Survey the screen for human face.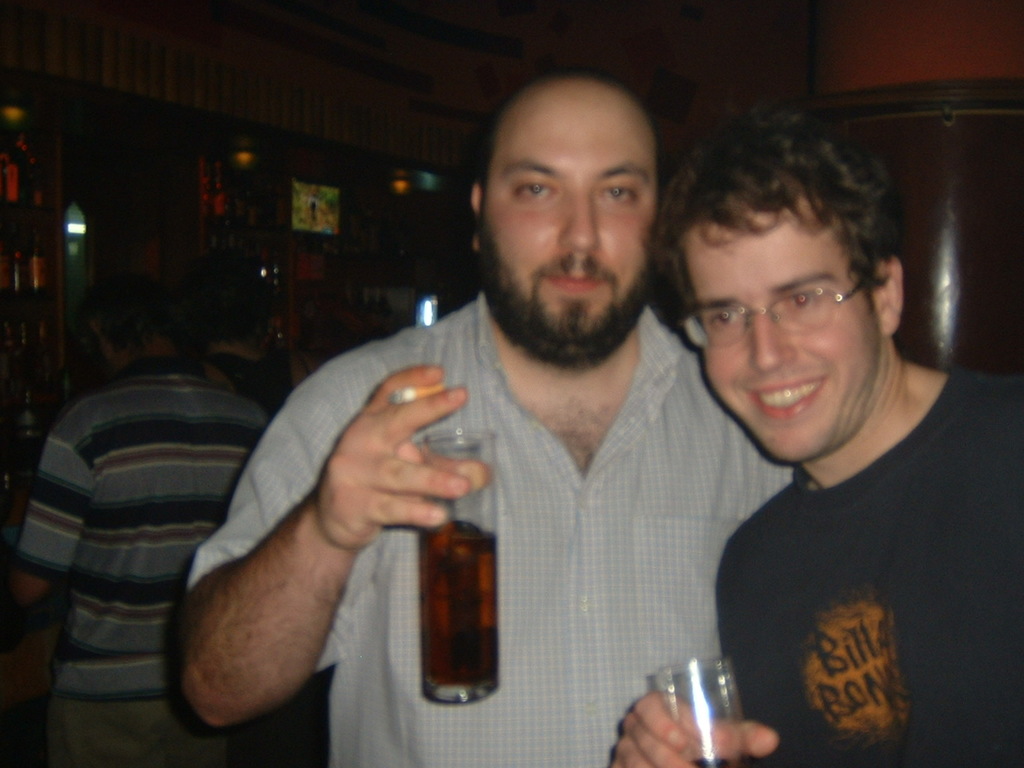
Survey found: (left=479, top=86, right=659, bottom=374).
